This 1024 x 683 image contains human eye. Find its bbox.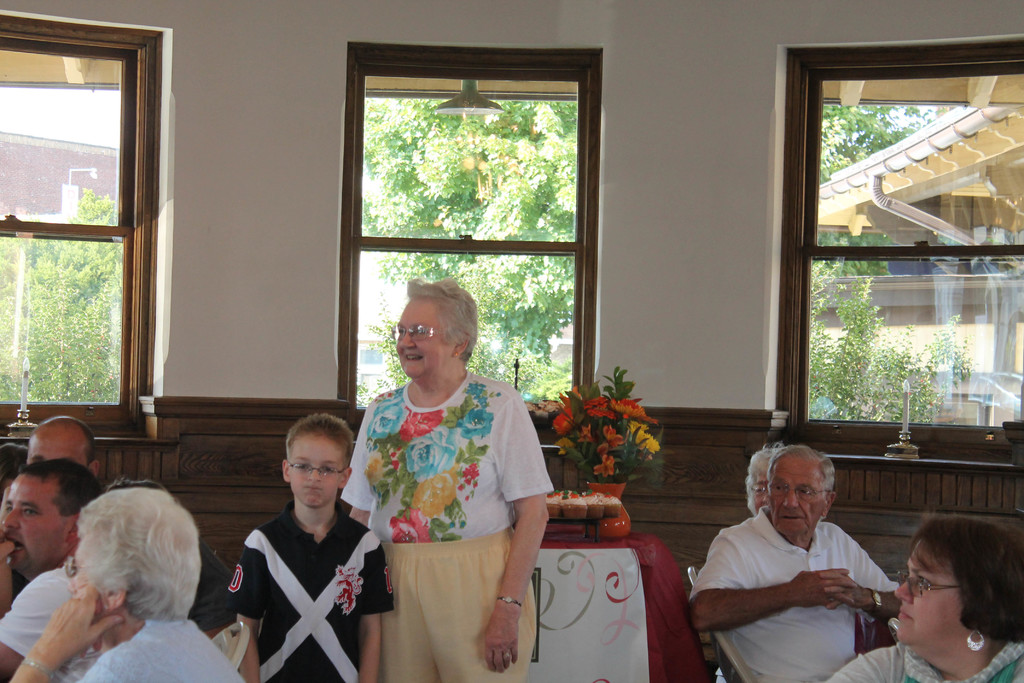
box(298, 462, 311, 472).
